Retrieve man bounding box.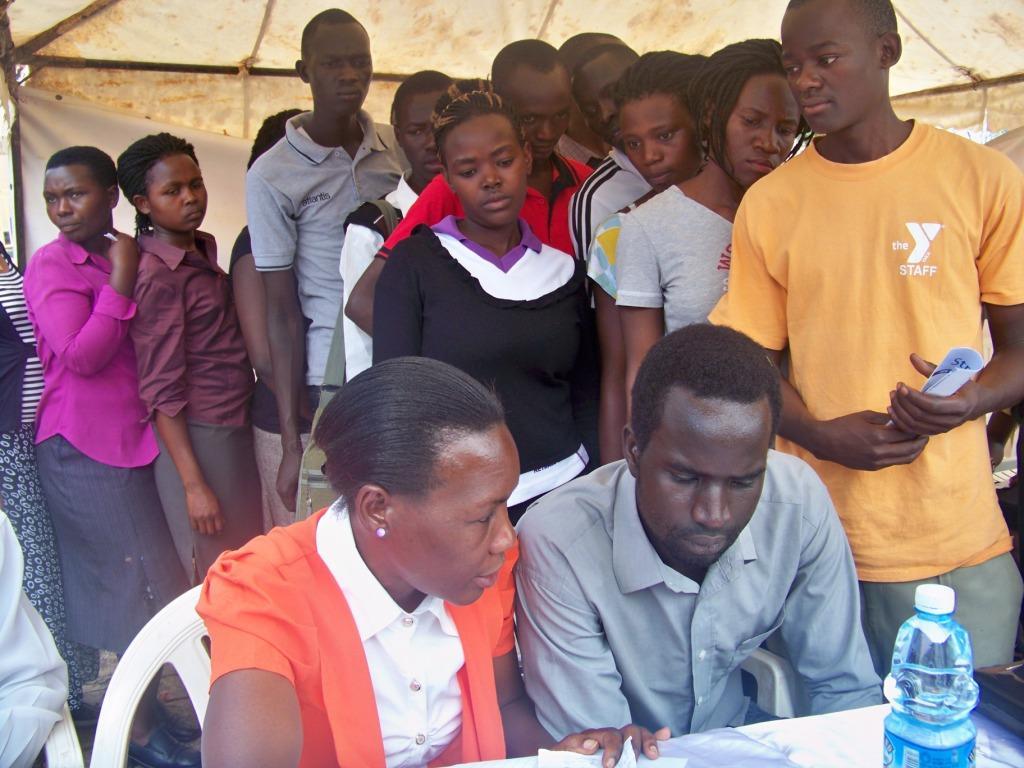
Bounding box: BBox(705, 0, 1023, 696).
